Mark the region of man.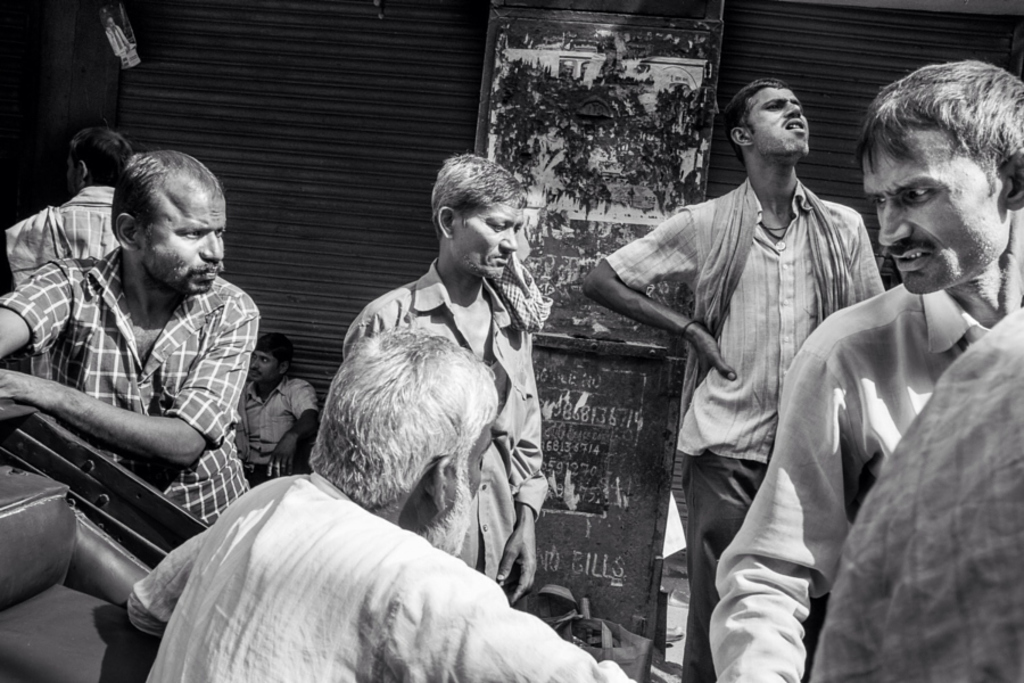
Region: l=0, t=132, r=140, b=293.
